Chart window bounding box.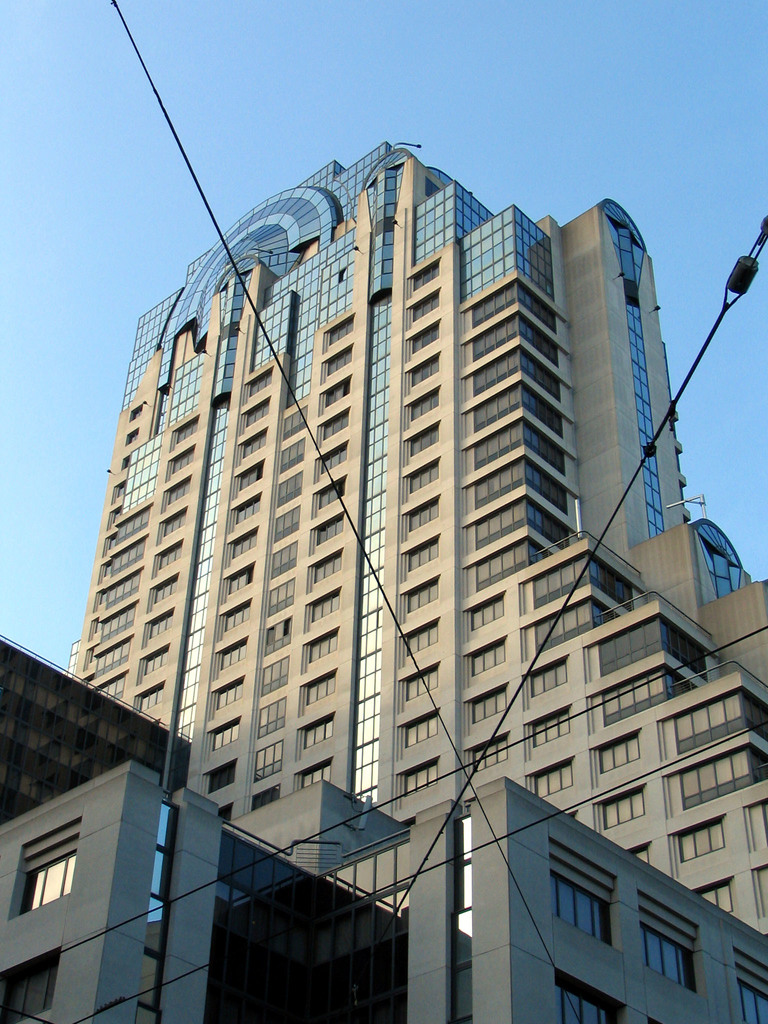
Charted: rect(472, 314, 560, 368).
